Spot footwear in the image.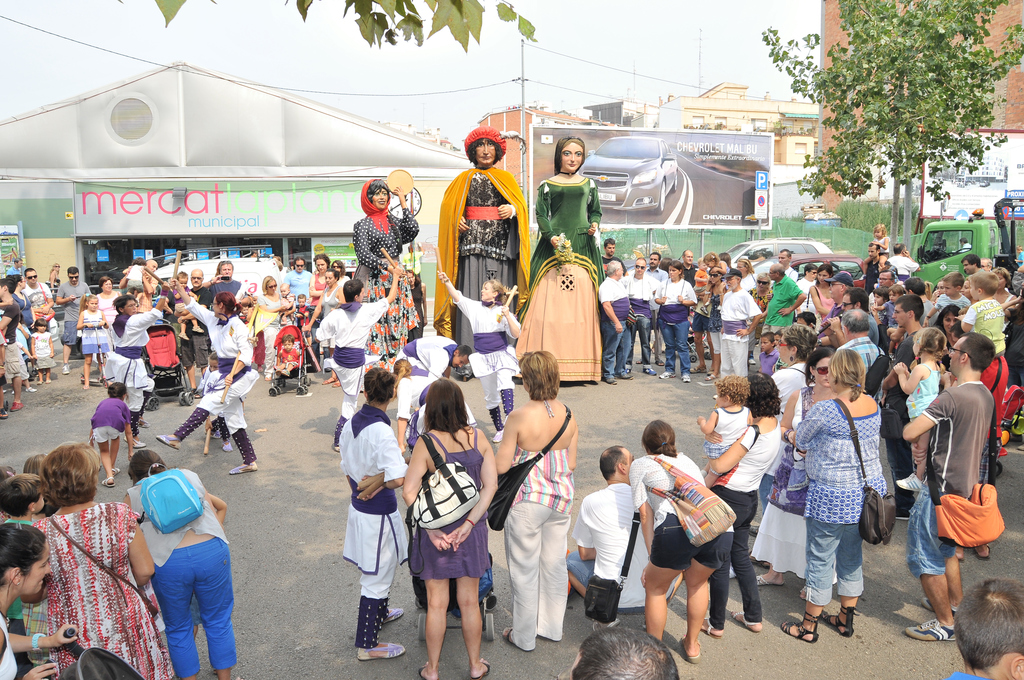
footwear found at [left=621, top=371, right=632, bottom=378].
